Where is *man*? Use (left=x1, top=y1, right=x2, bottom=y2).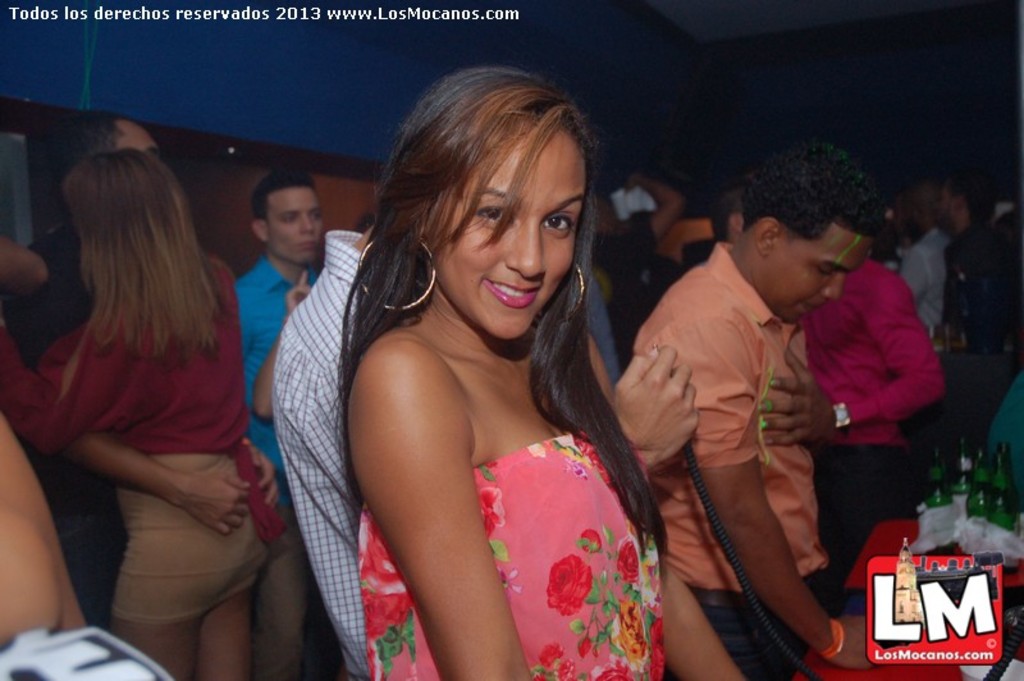
(left=756, top=255, right=945, bottom=616).
